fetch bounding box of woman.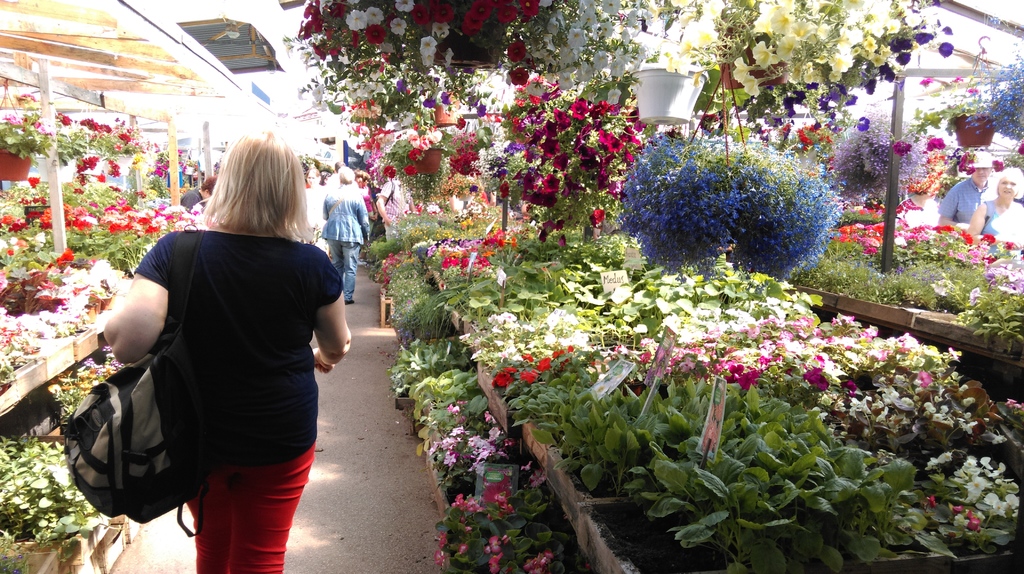
Bbox: BBox(303, 163, 330, 247).
